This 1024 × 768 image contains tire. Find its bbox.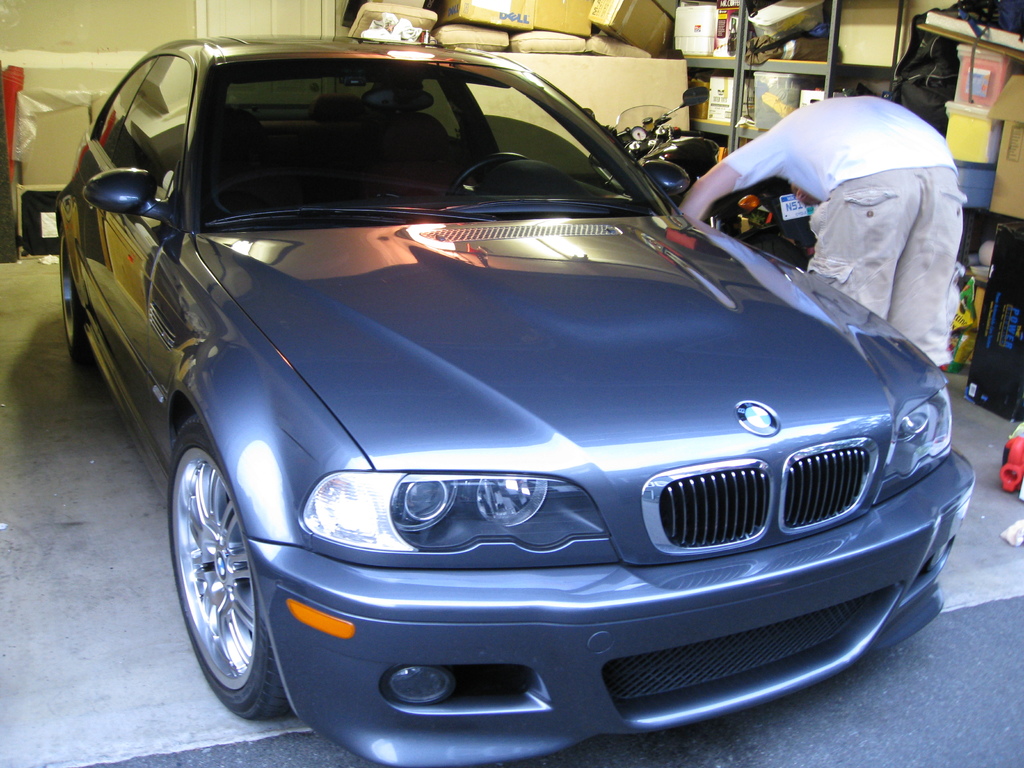
{"left": 56, "top": 220, "right": 87, "bottom": 366}.
